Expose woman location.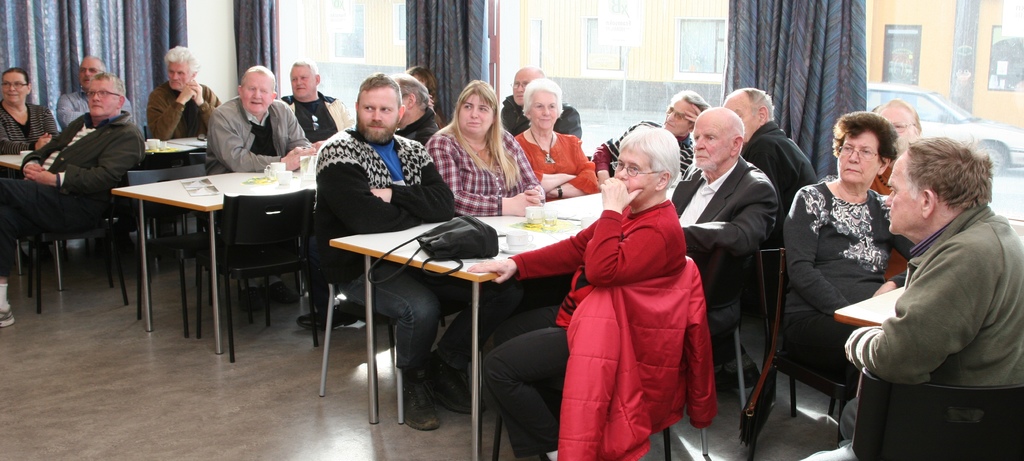
Exposed at l=424, t=80, r=538, b=210.
